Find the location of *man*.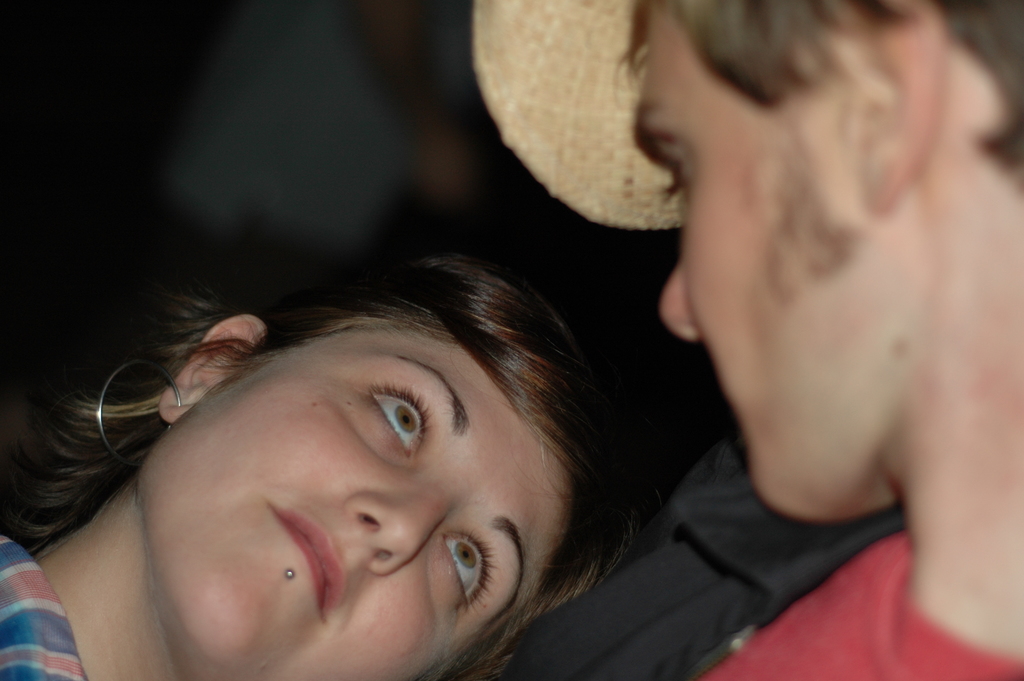
Location: 621:0:1023:680.
